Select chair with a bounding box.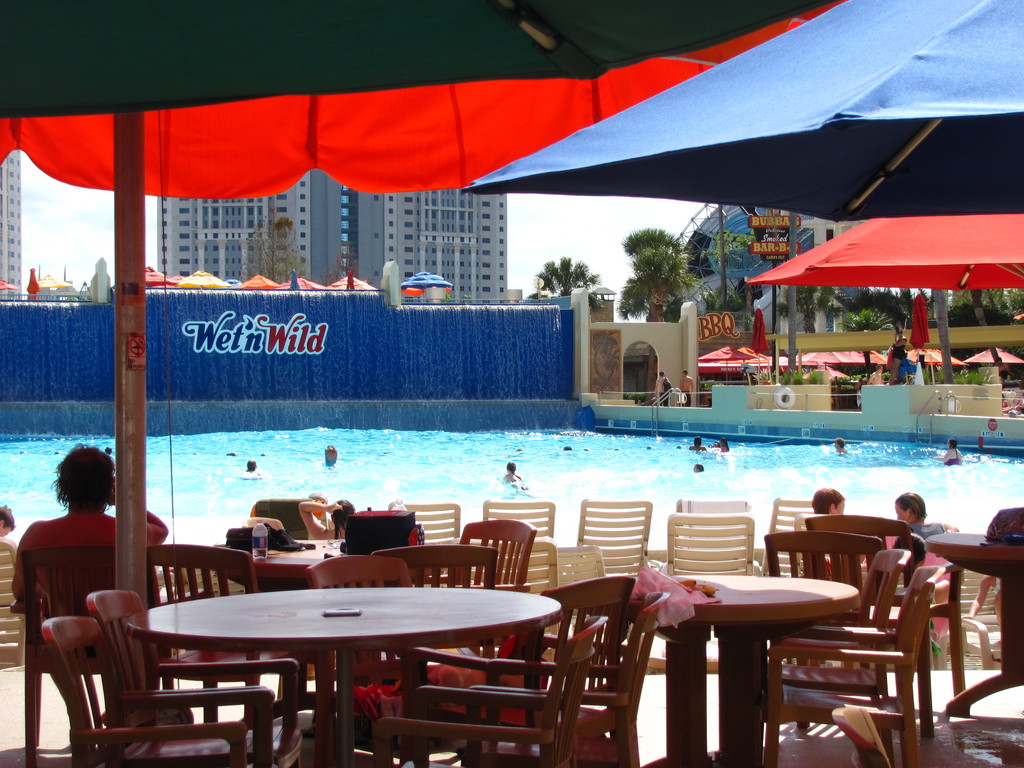
l=661, t=511, r=760, b=665.
